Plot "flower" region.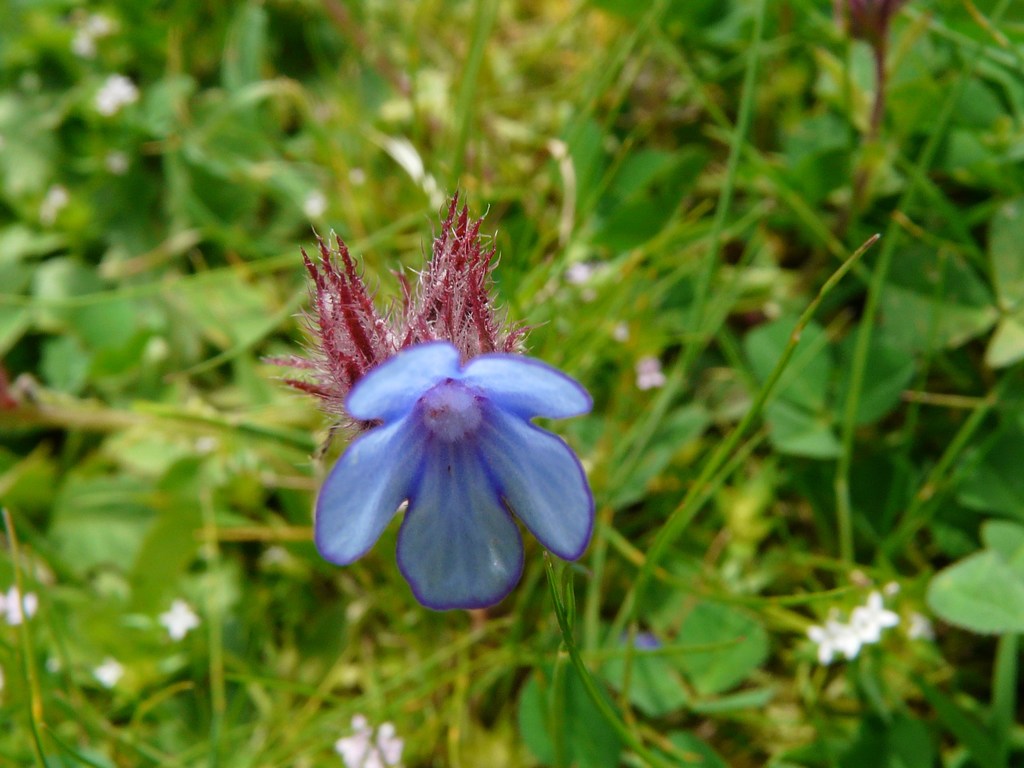
Plotted at (806, 609, 866, 668).
